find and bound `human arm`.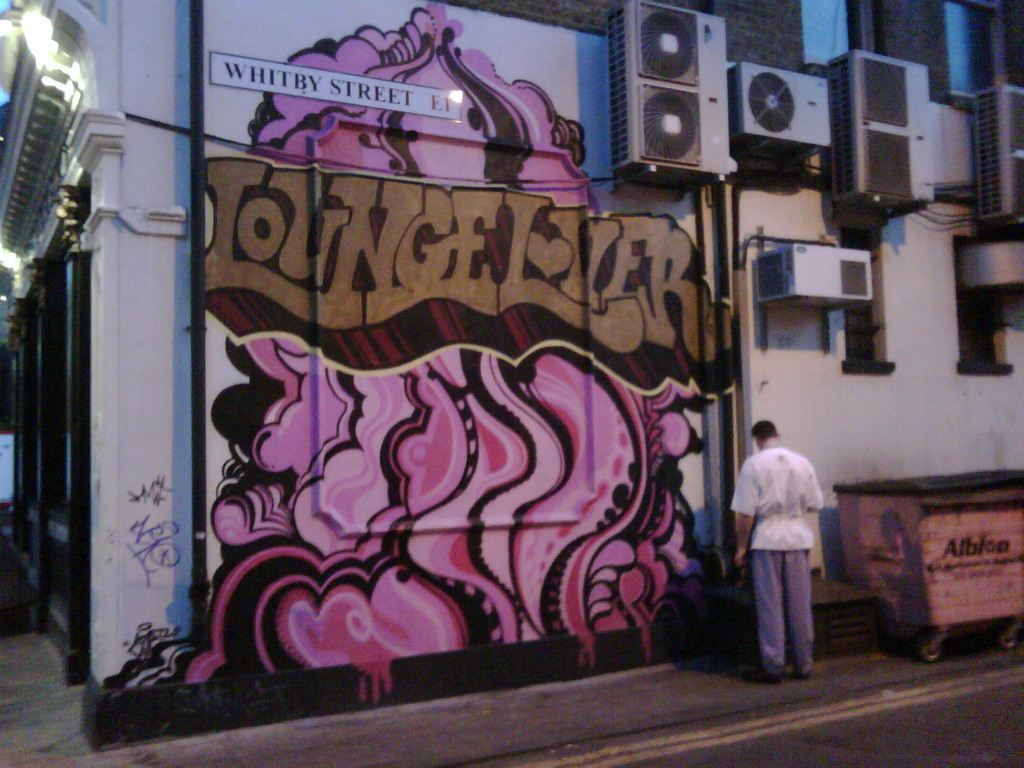
Bound: crop(735, 513, 756, 563).
